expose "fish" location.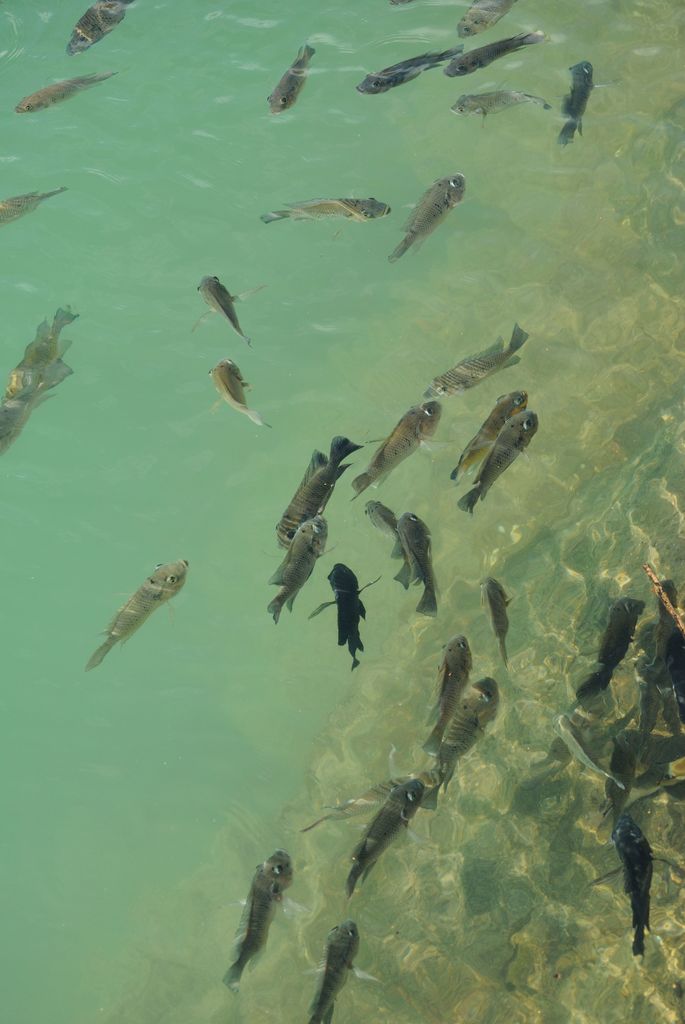
Exposed at <bbox>0, 303, 76, 461</bbox>.
